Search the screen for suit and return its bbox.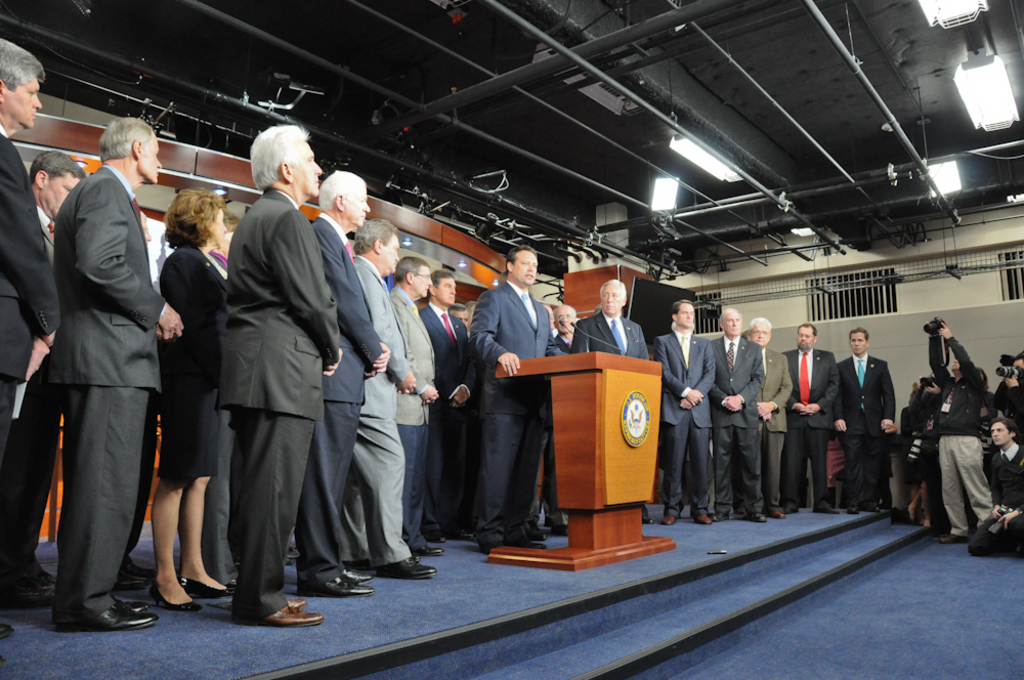
Found: 755/339/791/506.
